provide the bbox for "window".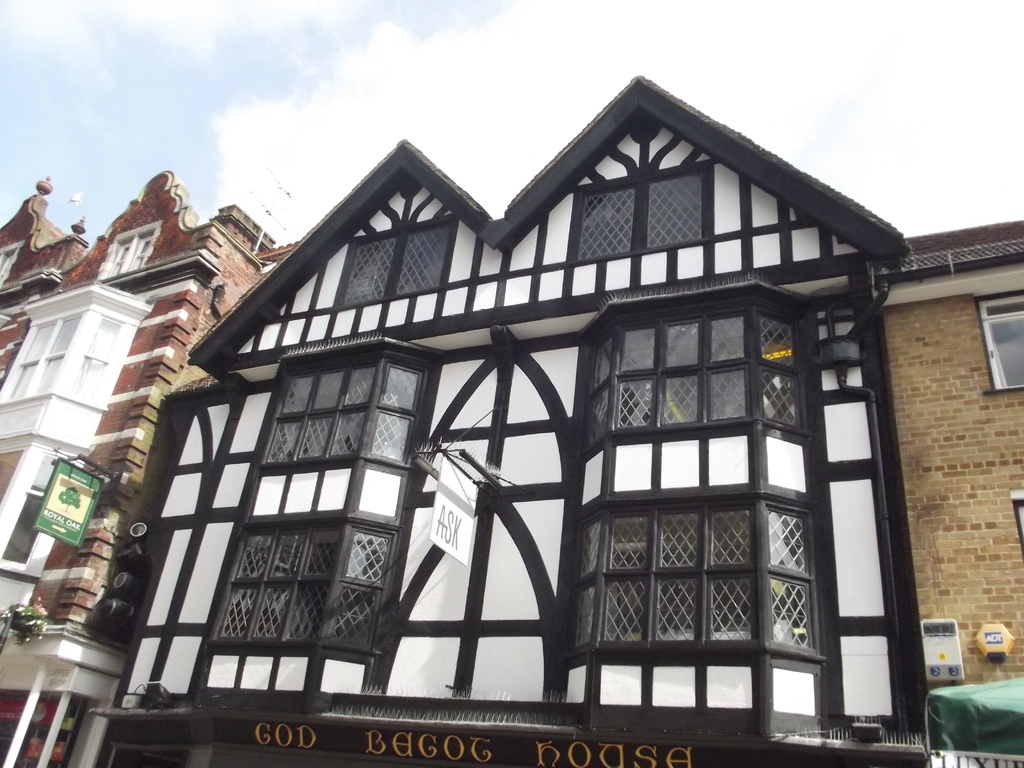
0:282:146:442.
